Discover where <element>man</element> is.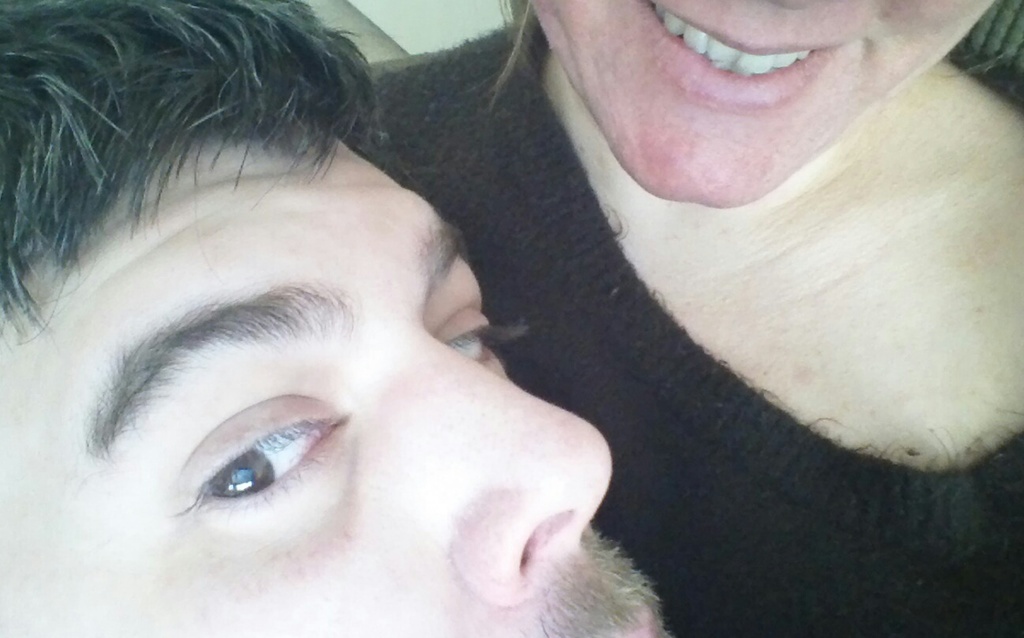
Discovered at 0,0,667,637.
